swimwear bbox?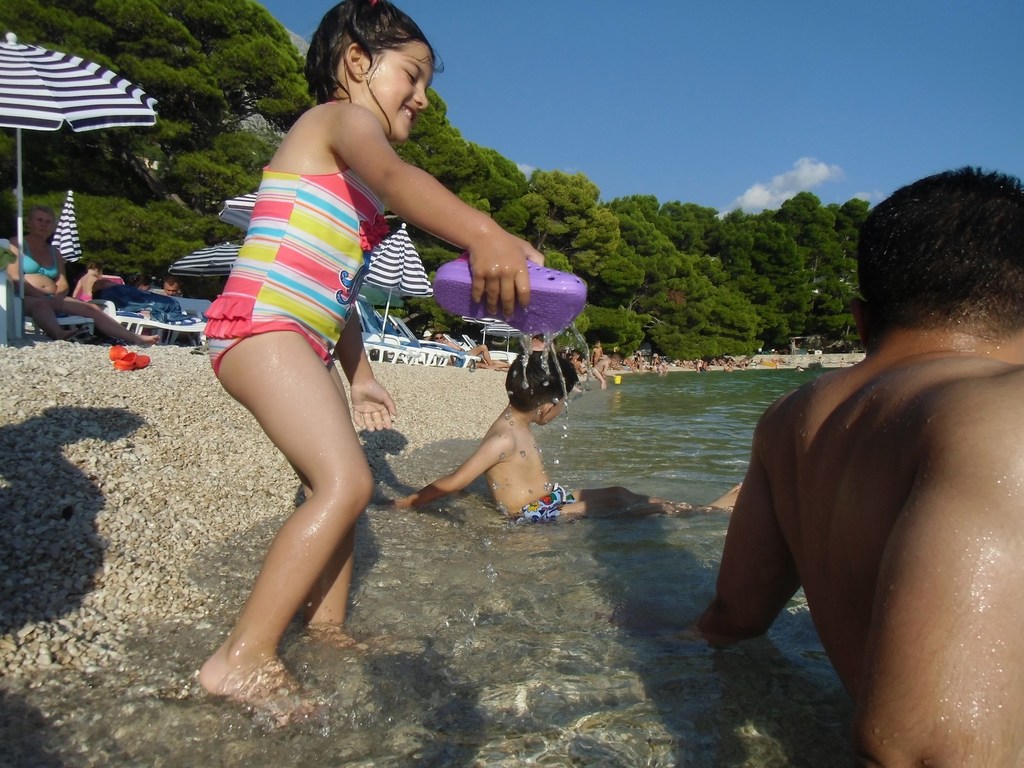
(506,482,578,526)
